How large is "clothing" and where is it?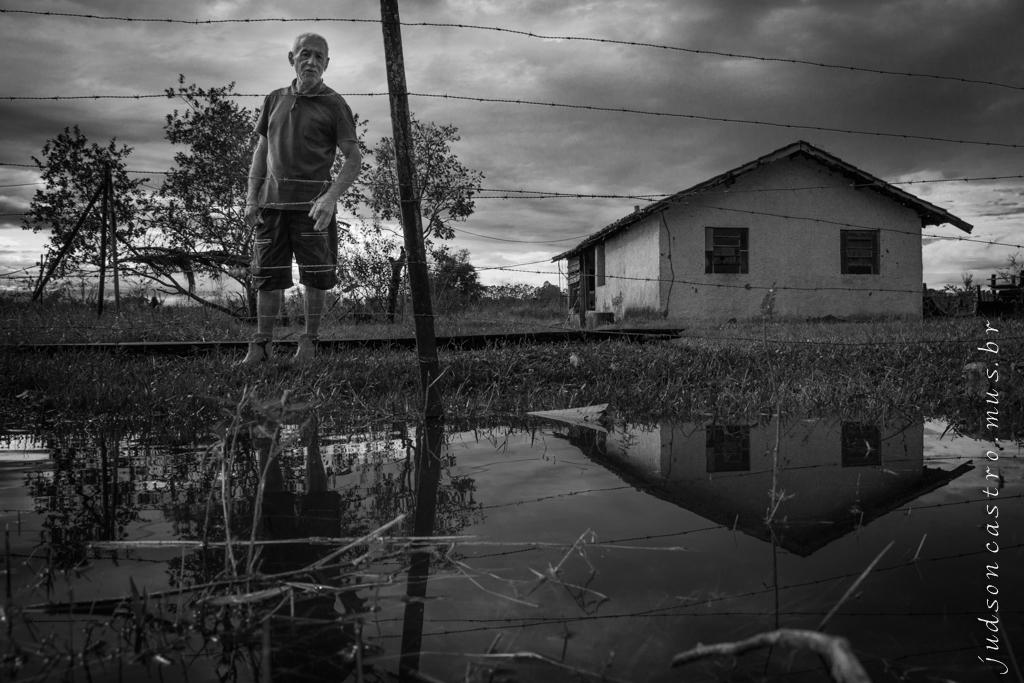
Bounding box: pyautogui.locateOnScreen(248, 205, 345, 291).
